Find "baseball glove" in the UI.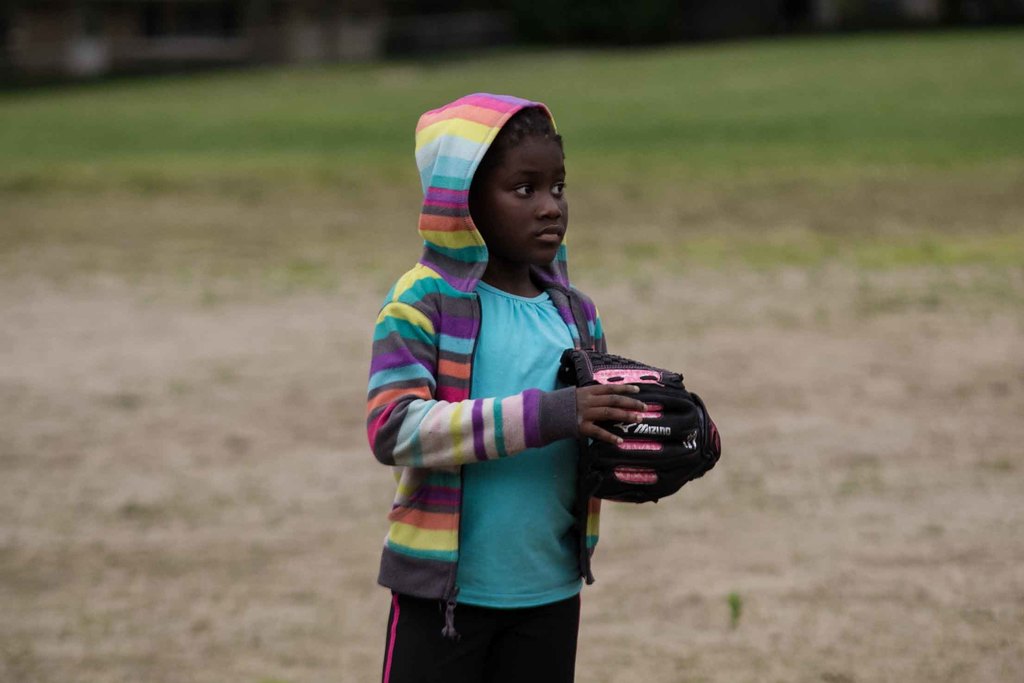
UI element at bbox(560, 345, 721, 506).
